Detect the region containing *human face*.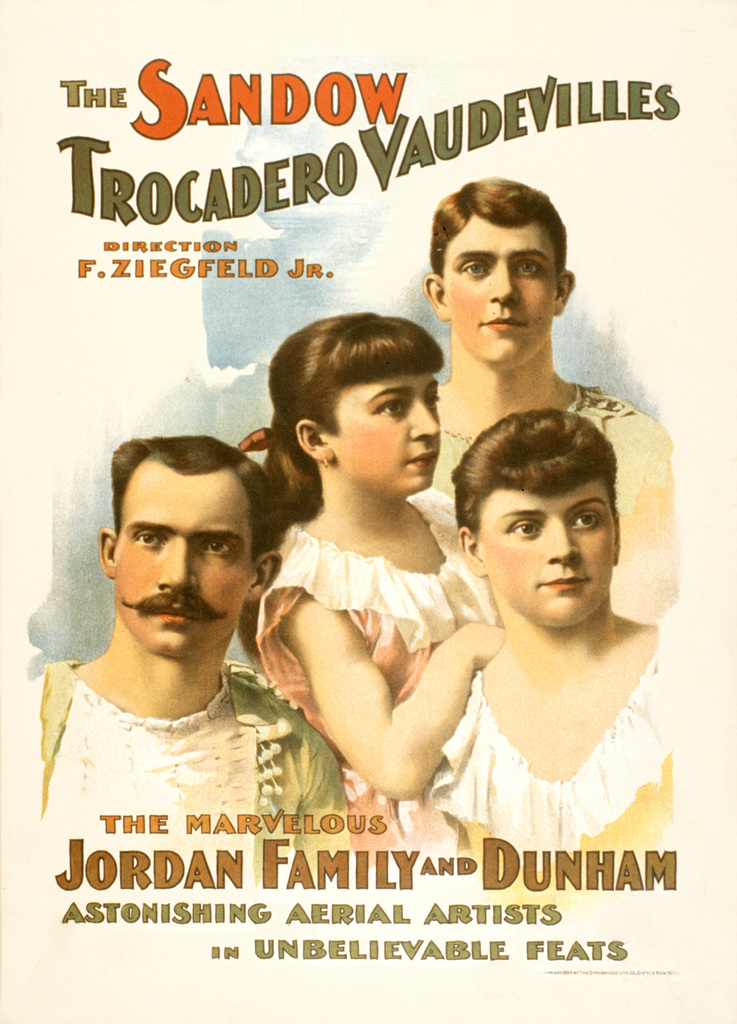
327,372,441,500.
